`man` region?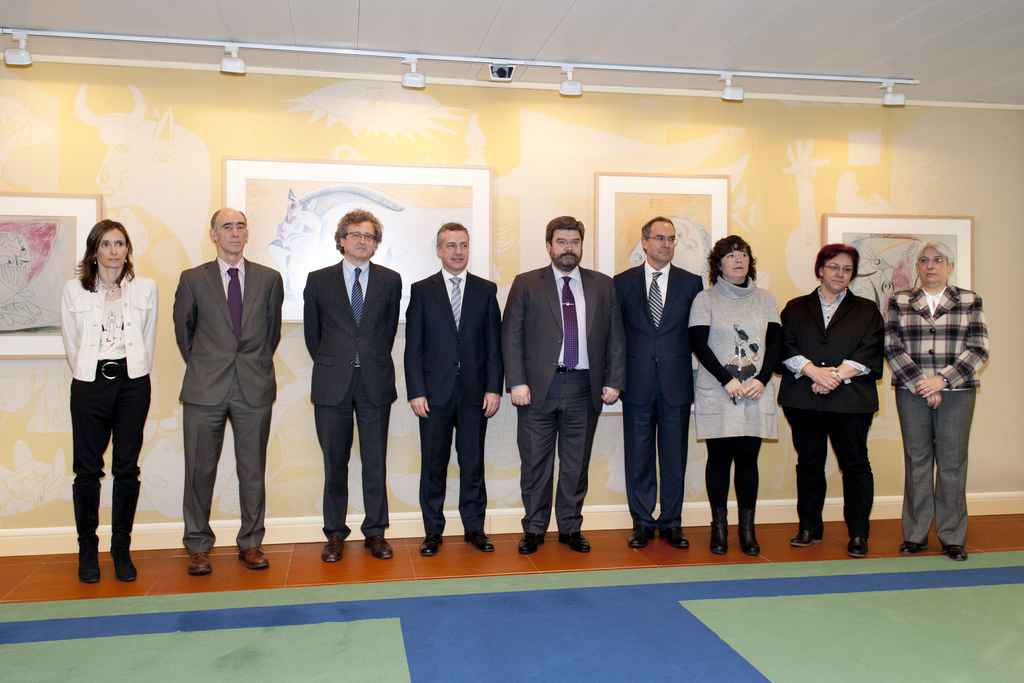
detection(157, 189, 279, 572)
